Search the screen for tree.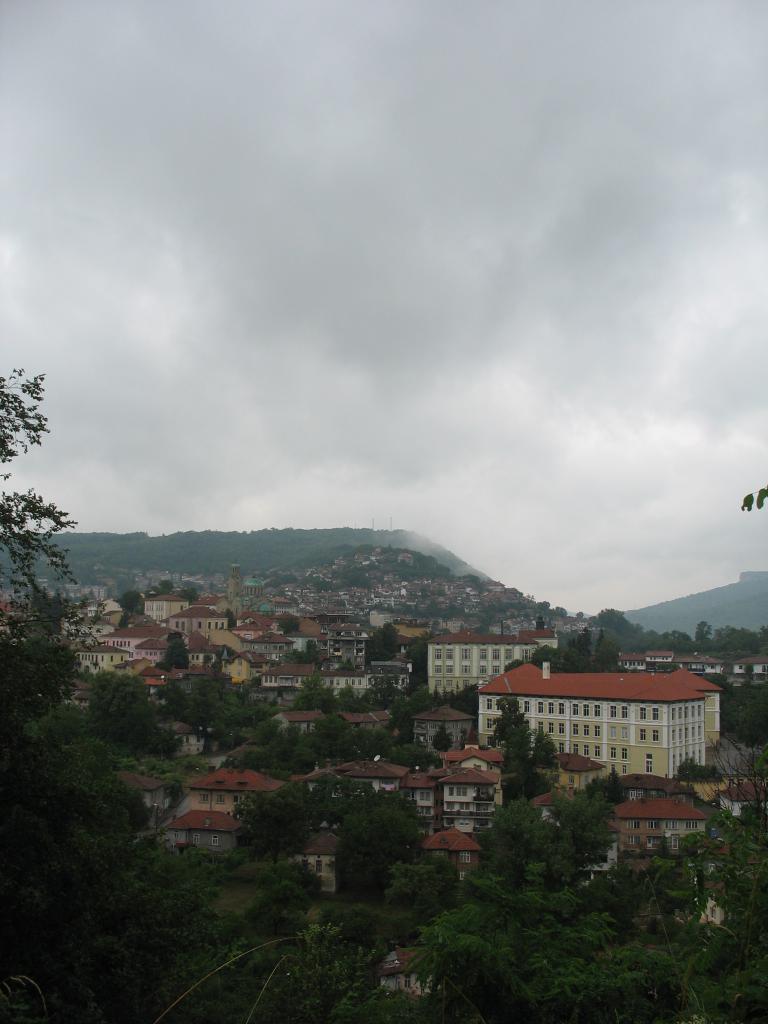
Found at x1=502, y1=631, x2=621, y2=673.
